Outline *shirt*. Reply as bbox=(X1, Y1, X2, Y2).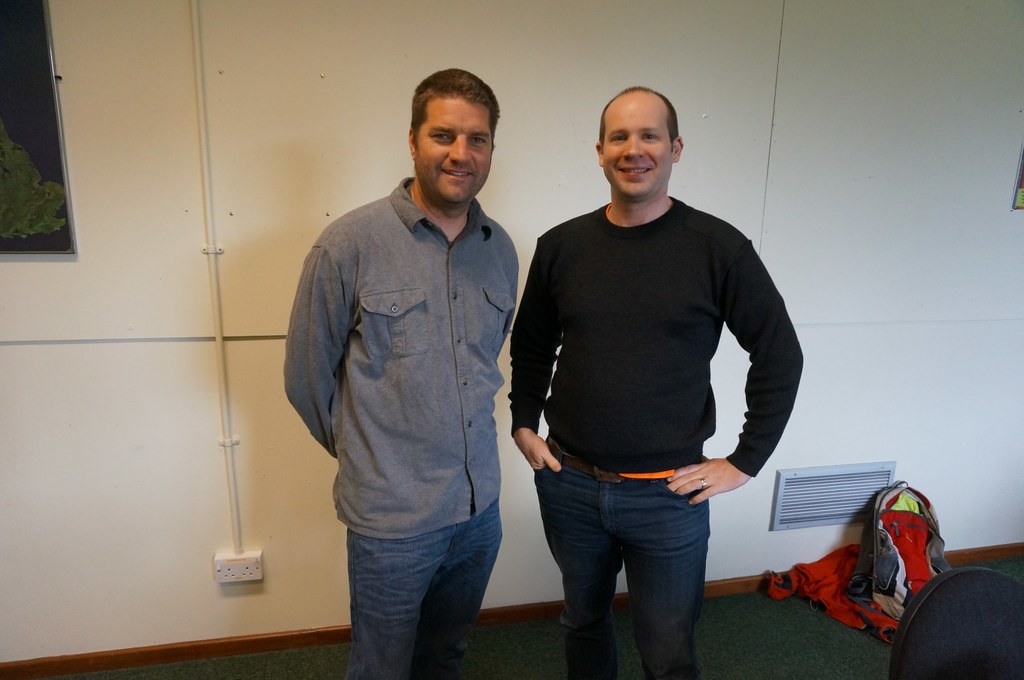
bbox=(534, 173, 780, 512).
